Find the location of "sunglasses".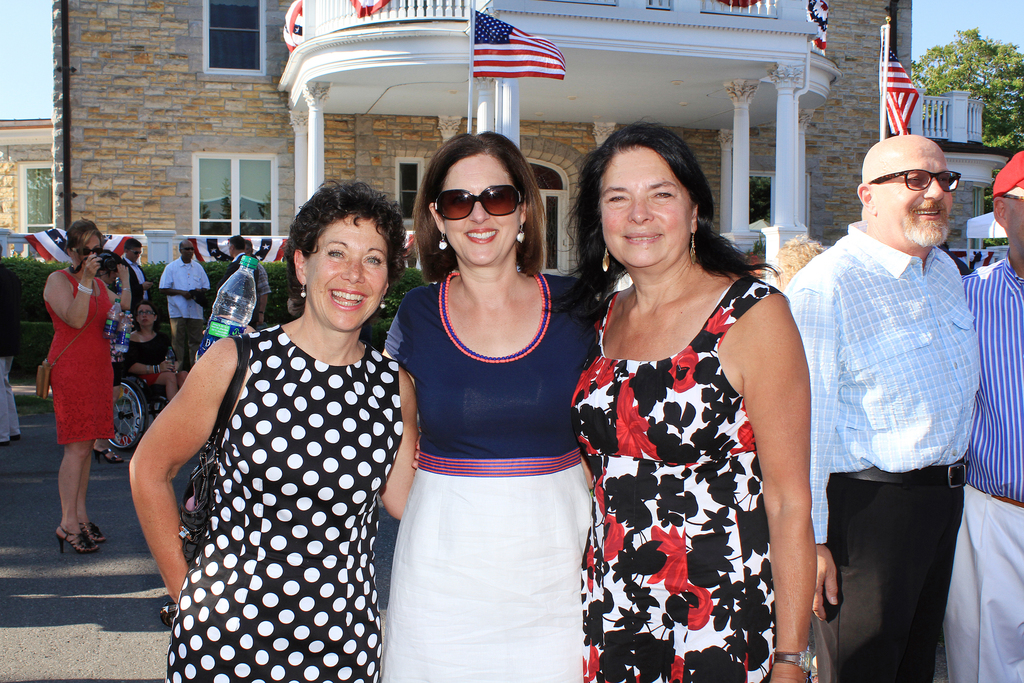
Location: crop(70, 247, 99, 257).
